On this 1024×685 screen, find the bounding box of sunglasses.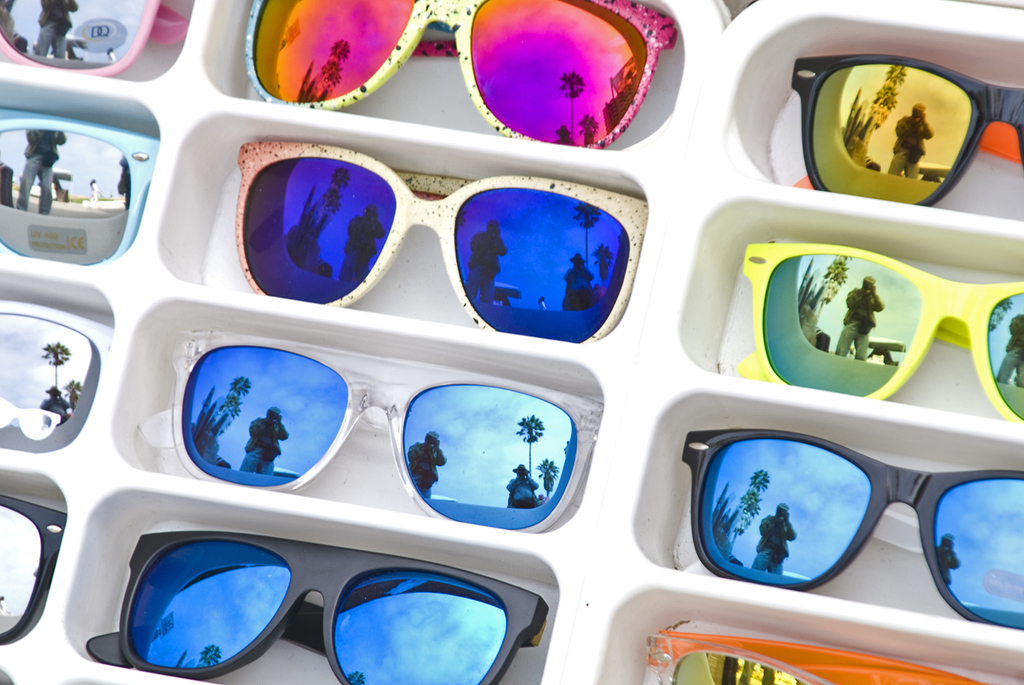
Bounding box: x1=244, y1=0, x2=677, y2=147.
